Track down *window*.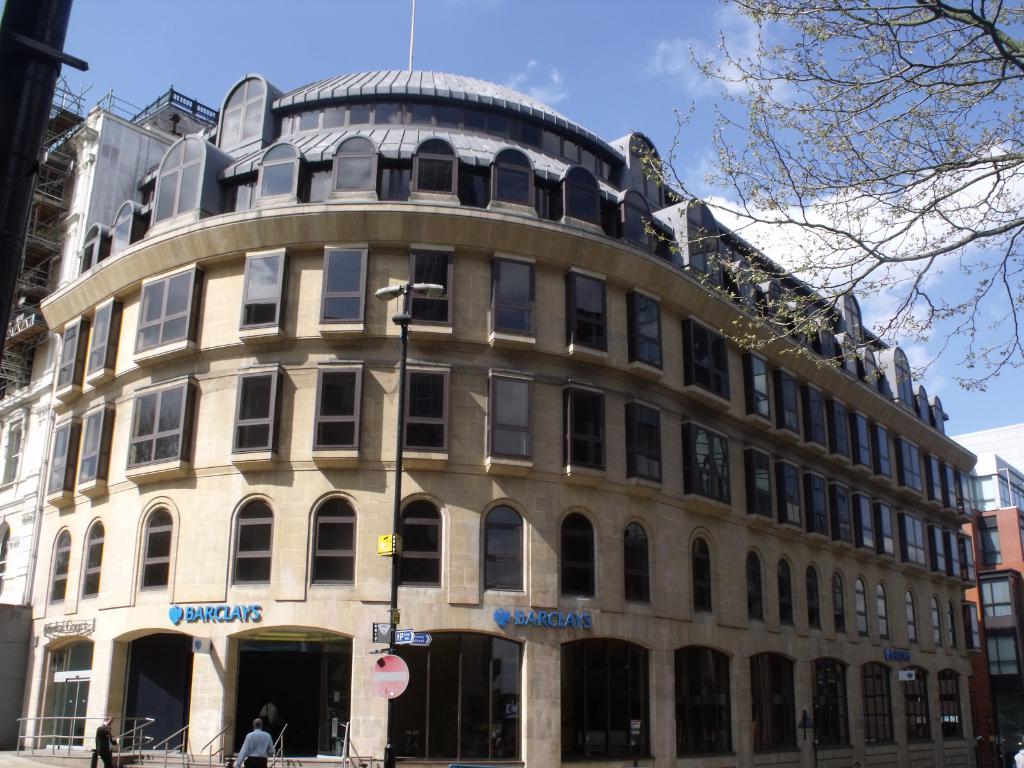
Tracked to crop(879, 501, 895, 559).
